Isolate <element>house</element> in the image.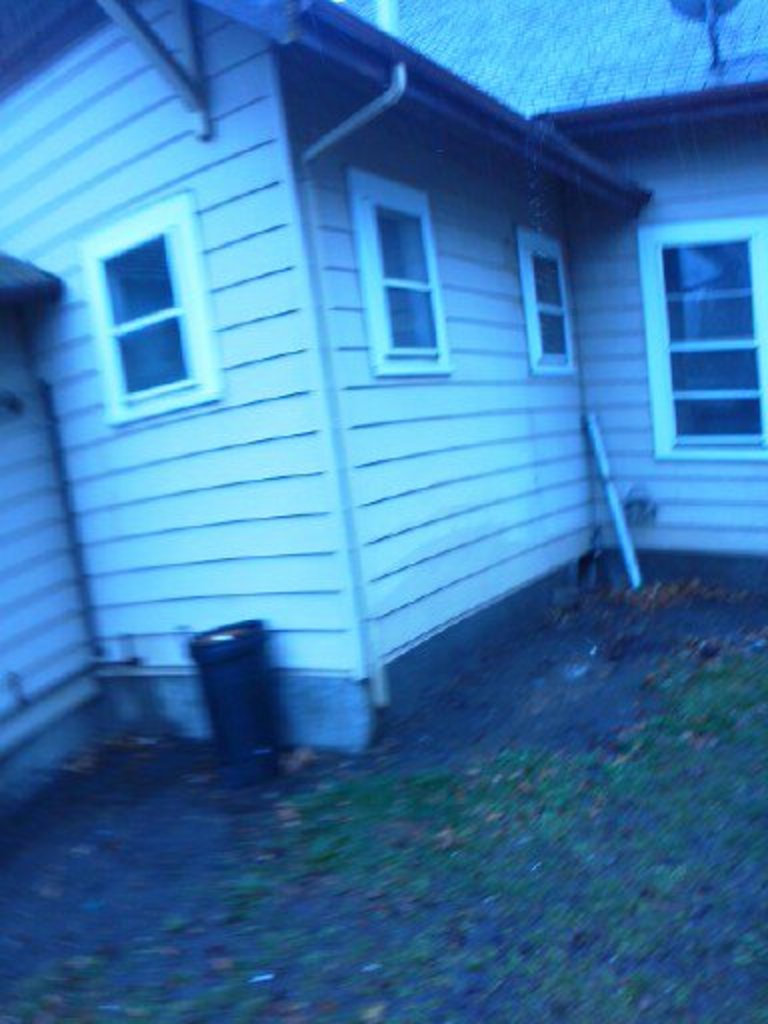
Isolated region: rect(0, 0, 766, 846).
